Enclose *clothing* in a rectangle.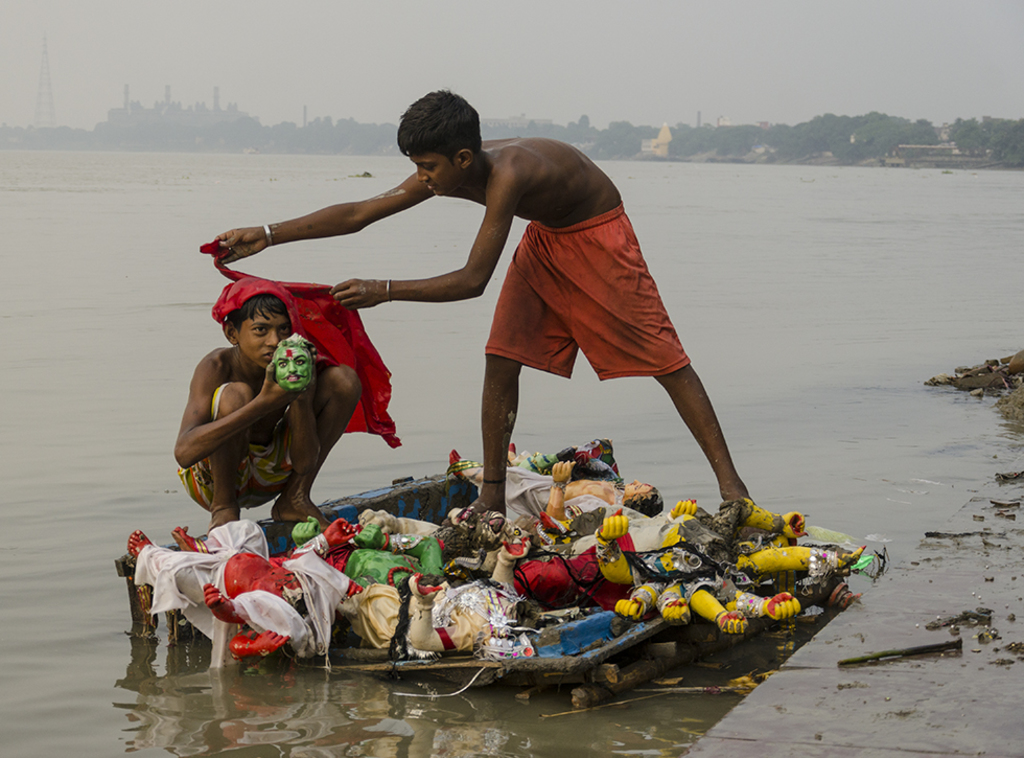
<region>465, 464, 557, 532</region>.
